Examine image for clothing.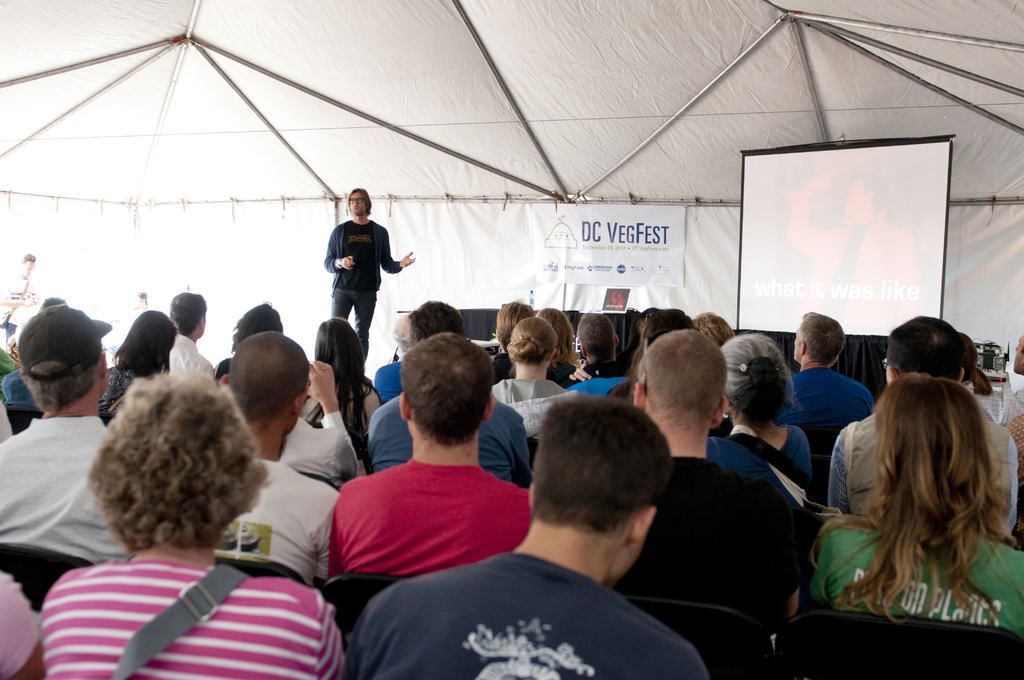
Examination result: <box>967,381,1011,425</box>.
